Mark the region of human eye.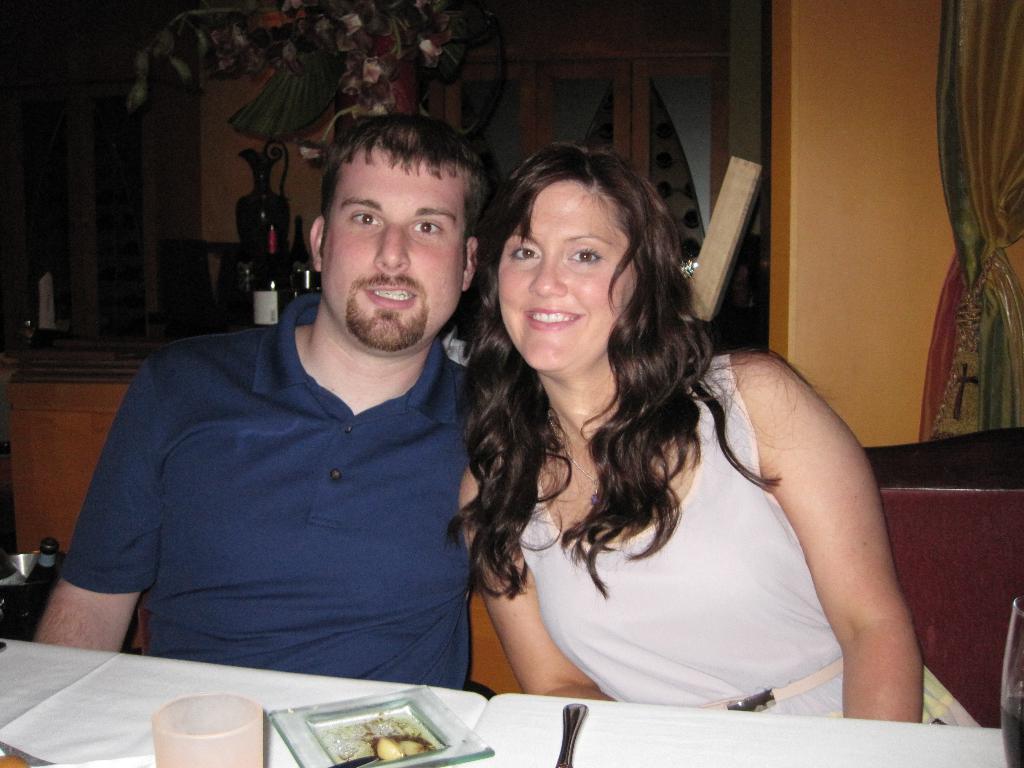
Region: <box>346,208,385,232</box>.
